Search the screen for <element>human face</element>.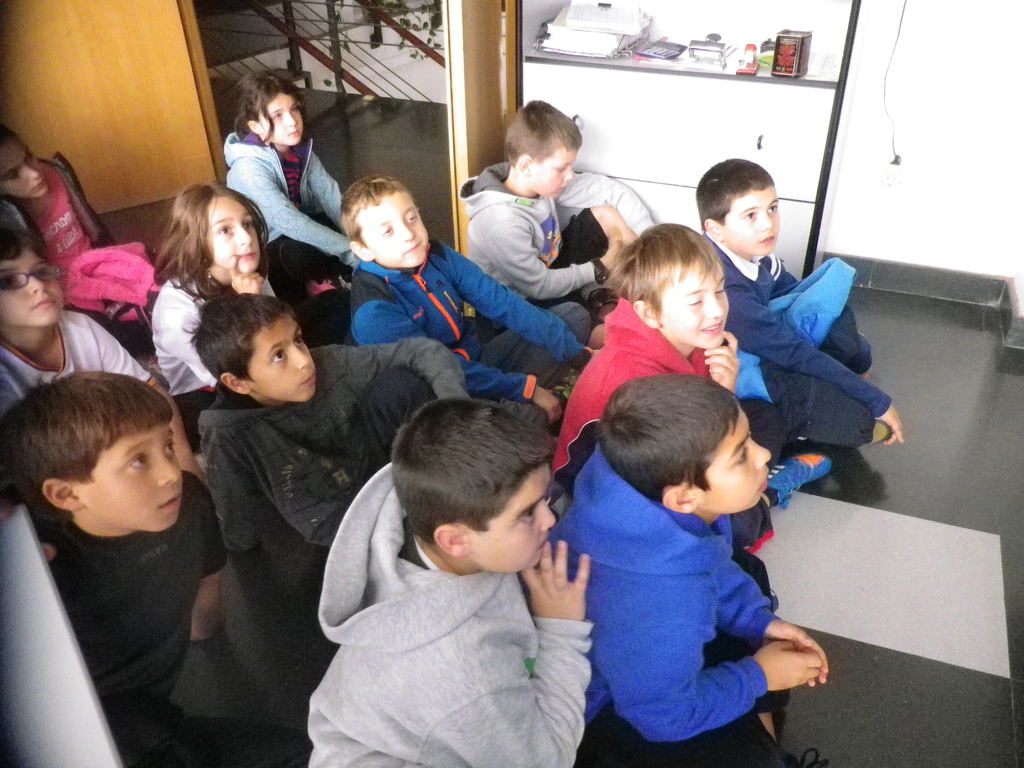
Found at {"x1": 210, "y1": 196, "x2": 262, "y2": 273}.
